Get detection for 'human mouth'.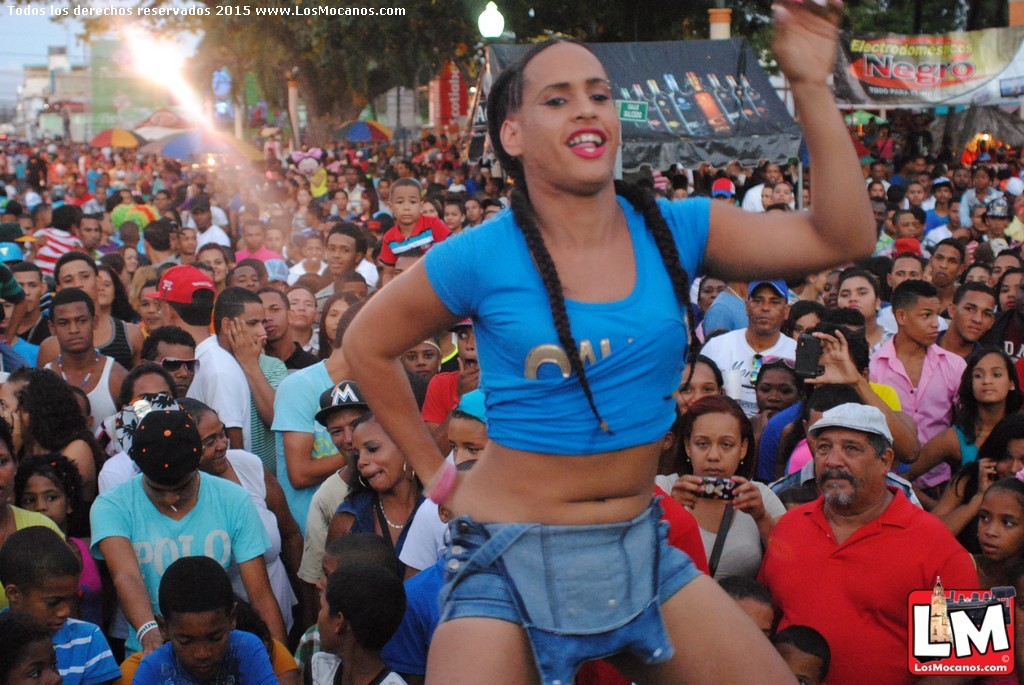
Detection: bbox=[562, 128, 608, 159].
